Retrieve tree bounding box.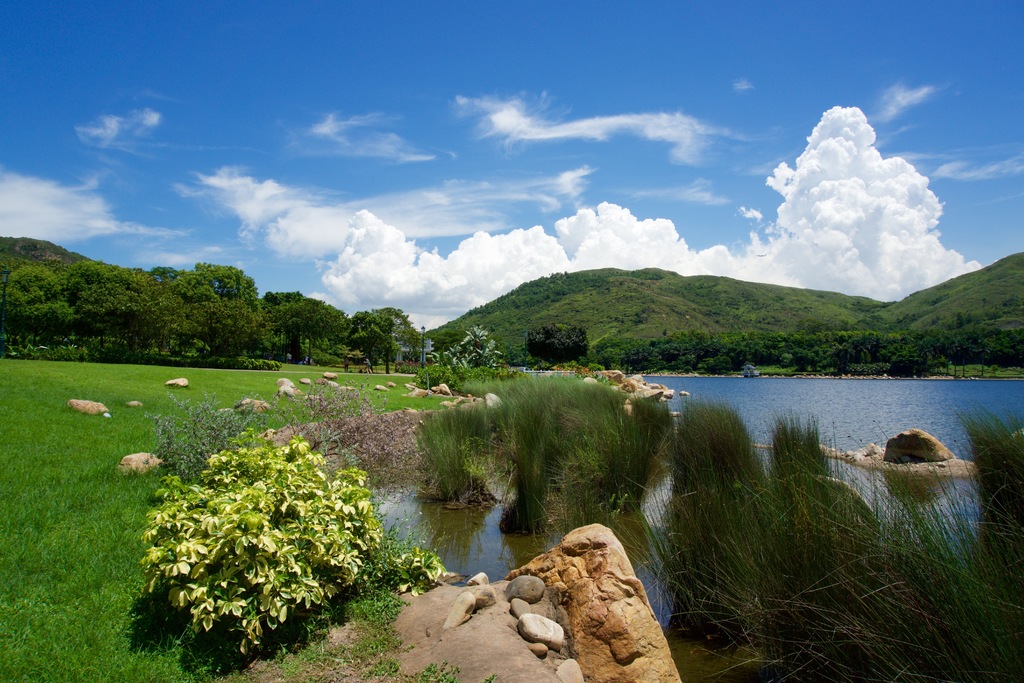
Bounding box: (438,325,509,375).
